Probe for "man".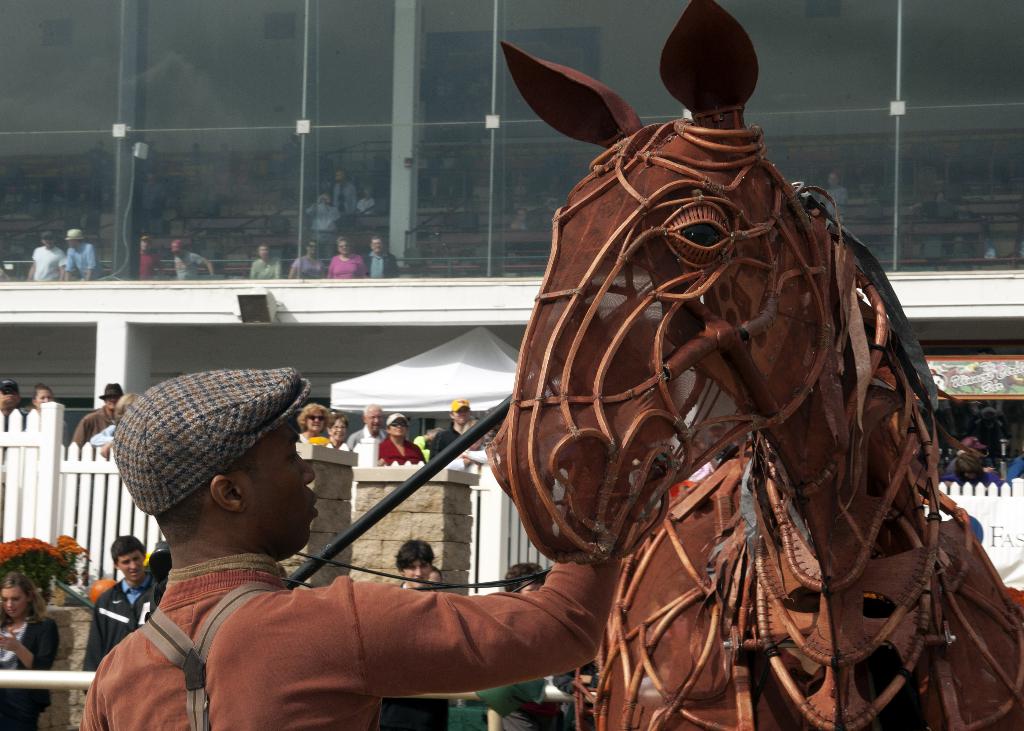
Probe result: x1=175, y1=240, x2=216, y2=280.
